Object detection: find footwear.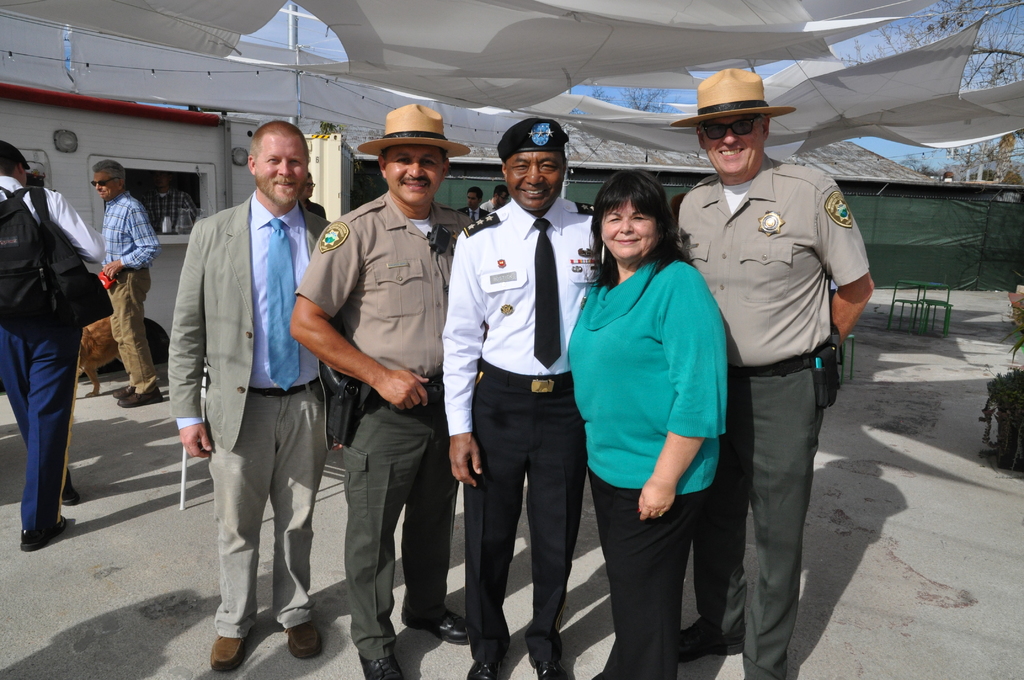
{"x1": 21, "y1": 509, "x2": 68, "y2": 553}.
